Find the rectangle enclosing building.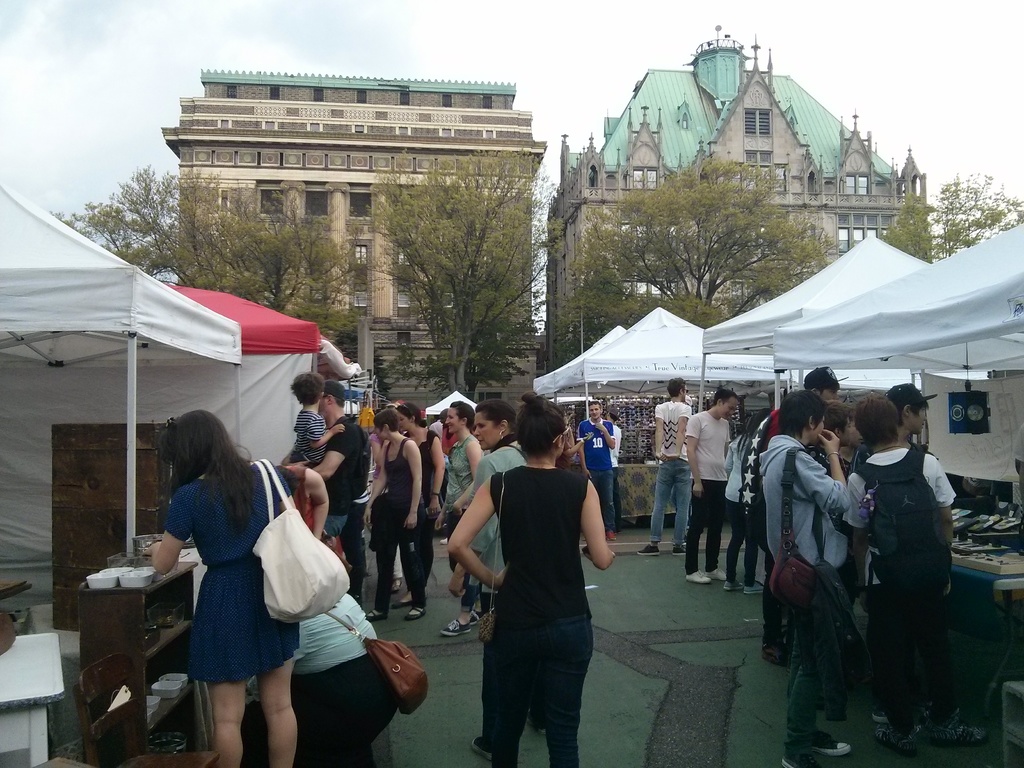
[x1=543, y1=24, x2=934, y2=379].
